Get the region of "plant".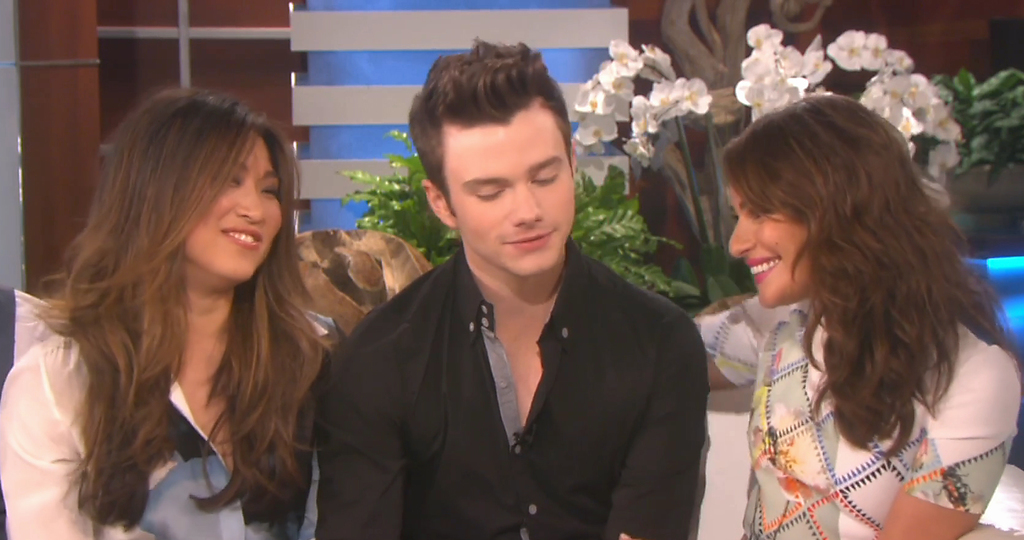
568 34 753 313.
